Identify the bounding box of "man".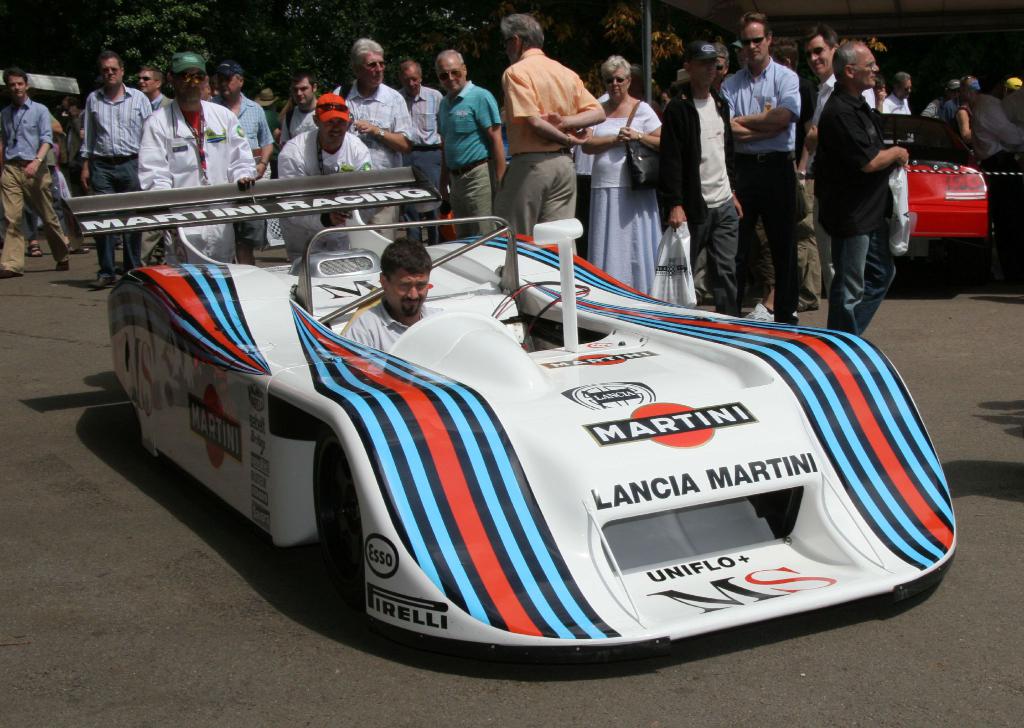
(x1=0, y1=67, x2=69, y2=279).
